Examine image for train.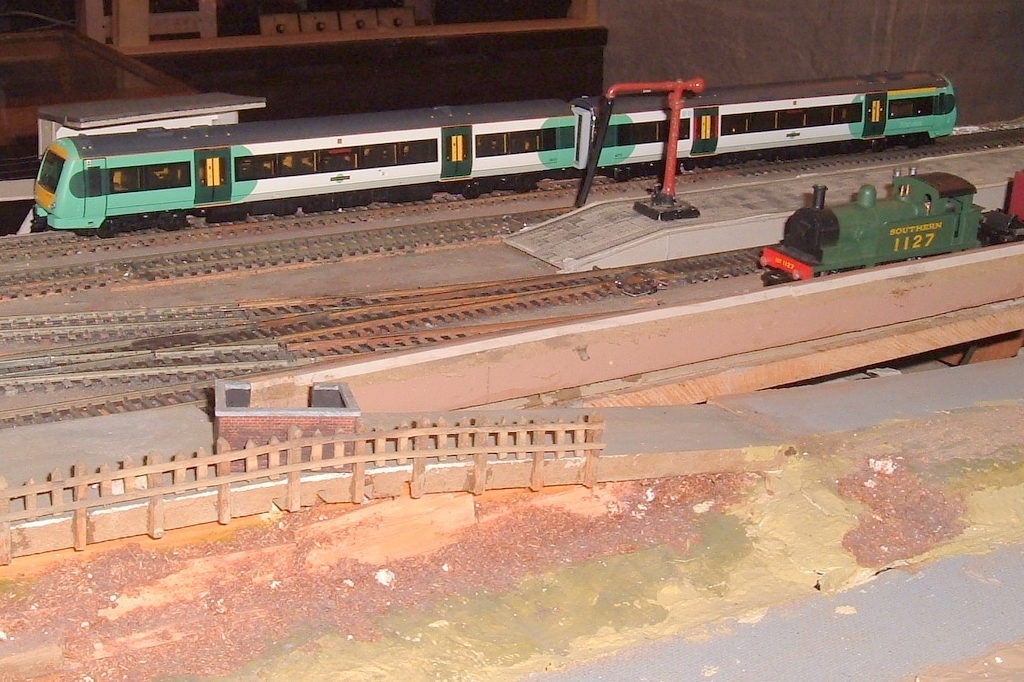
Examination result: bbox(31, 68, 956, 237).
